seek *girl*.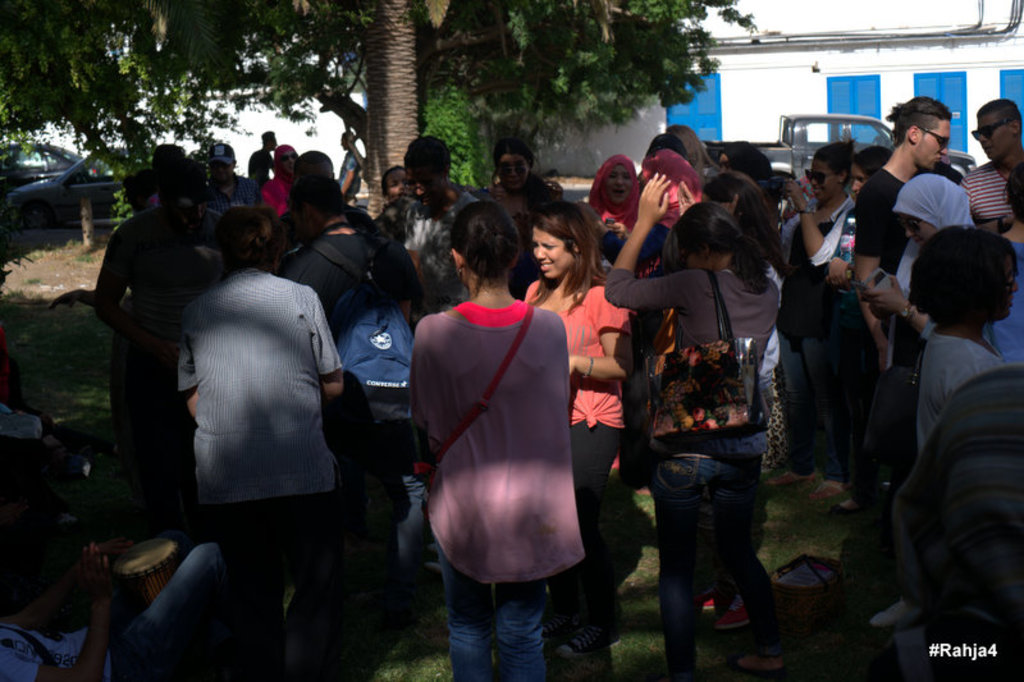
<region>402, 200, 599, 681</region>.
